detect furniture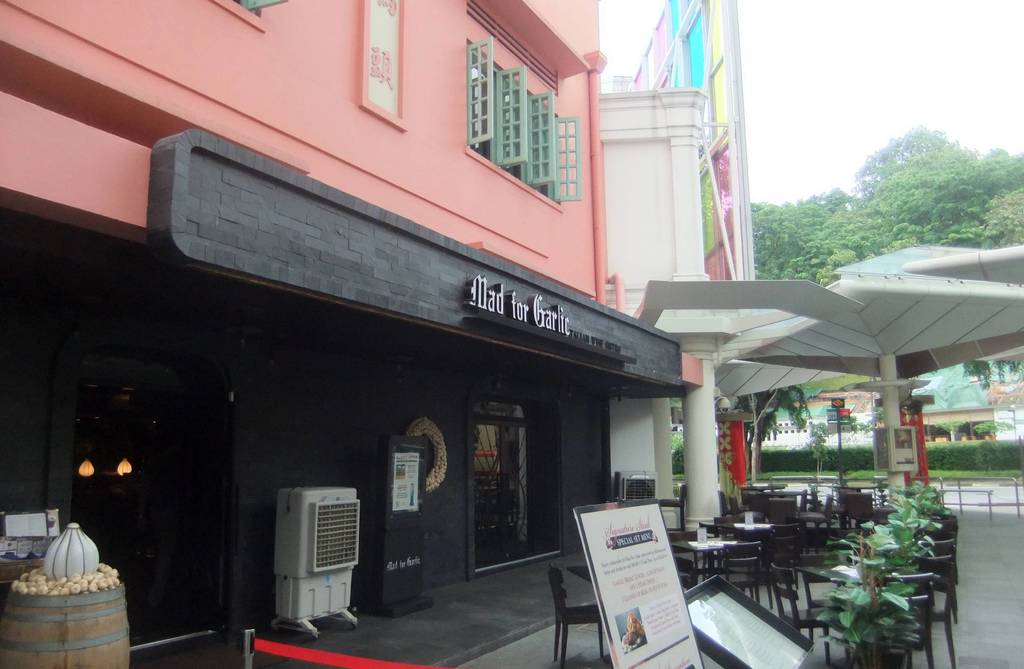
(left=547, top=562, right=605, bottom=668)
